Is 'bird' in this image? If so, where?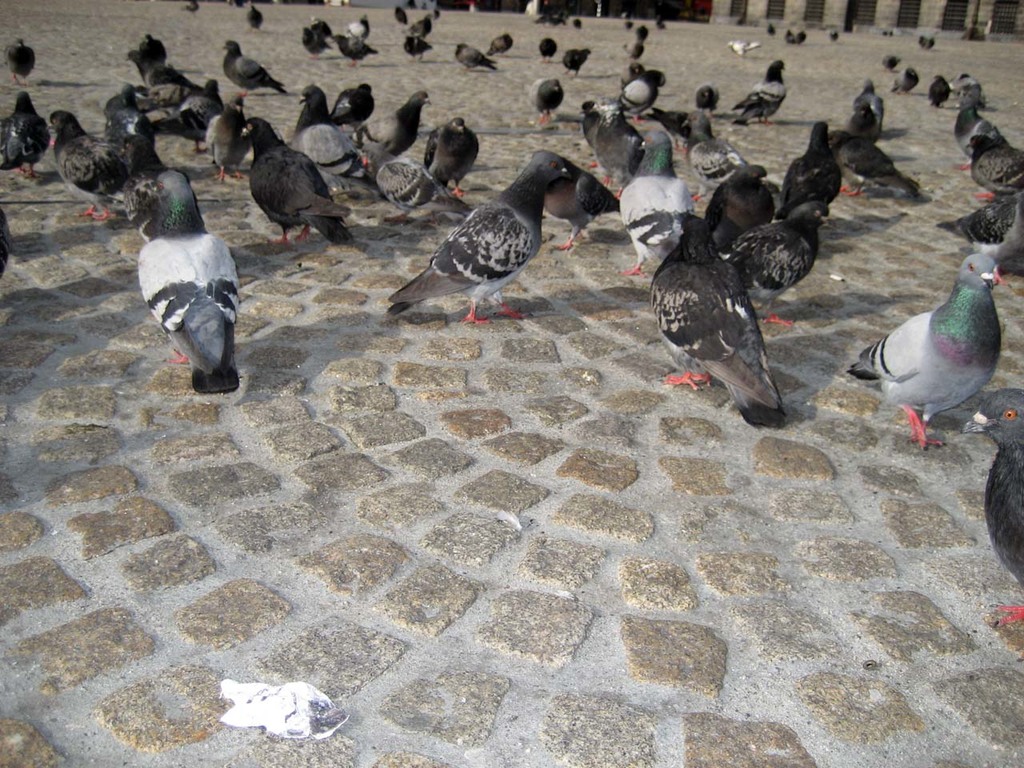
Yes, at [417, 14, 435, 39].
